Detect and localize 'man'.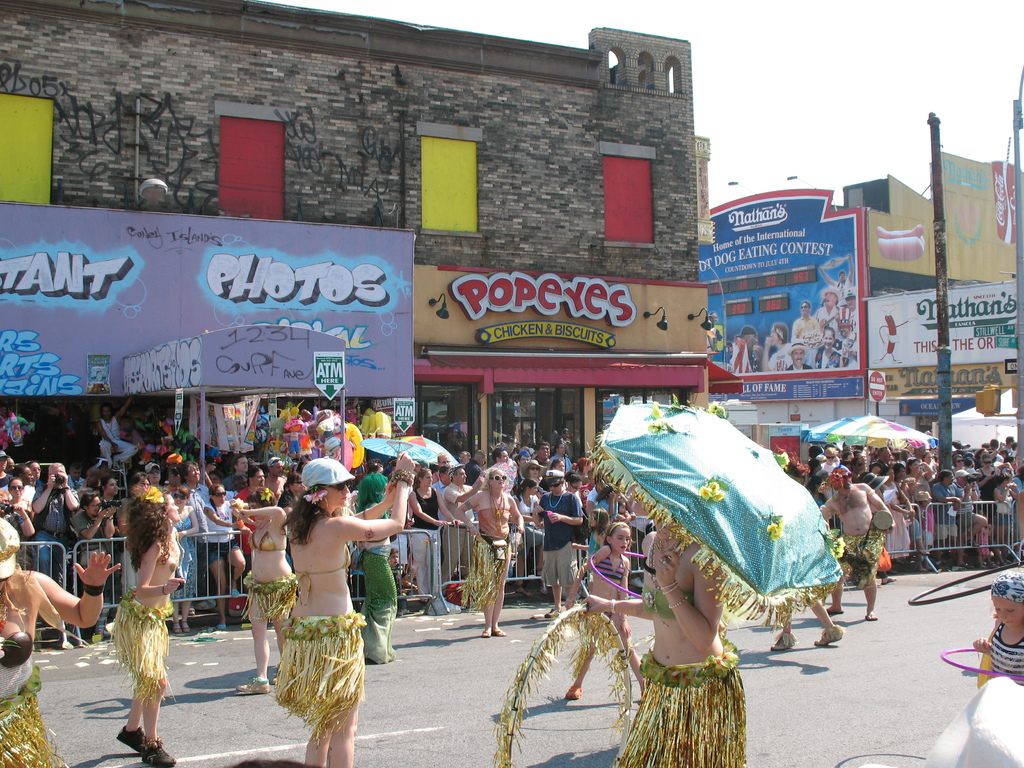
Localized at [x1=95, y1=399, x2=132, y2=472].
